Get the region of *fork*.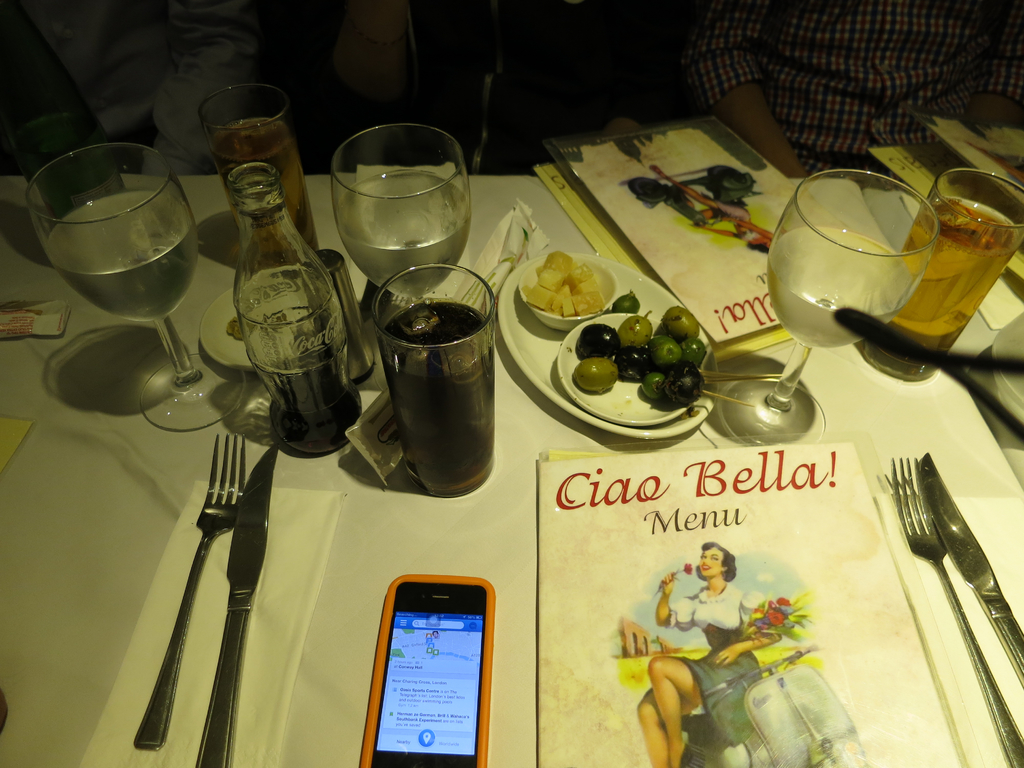
bbox=[129, 429, 245, 749].
